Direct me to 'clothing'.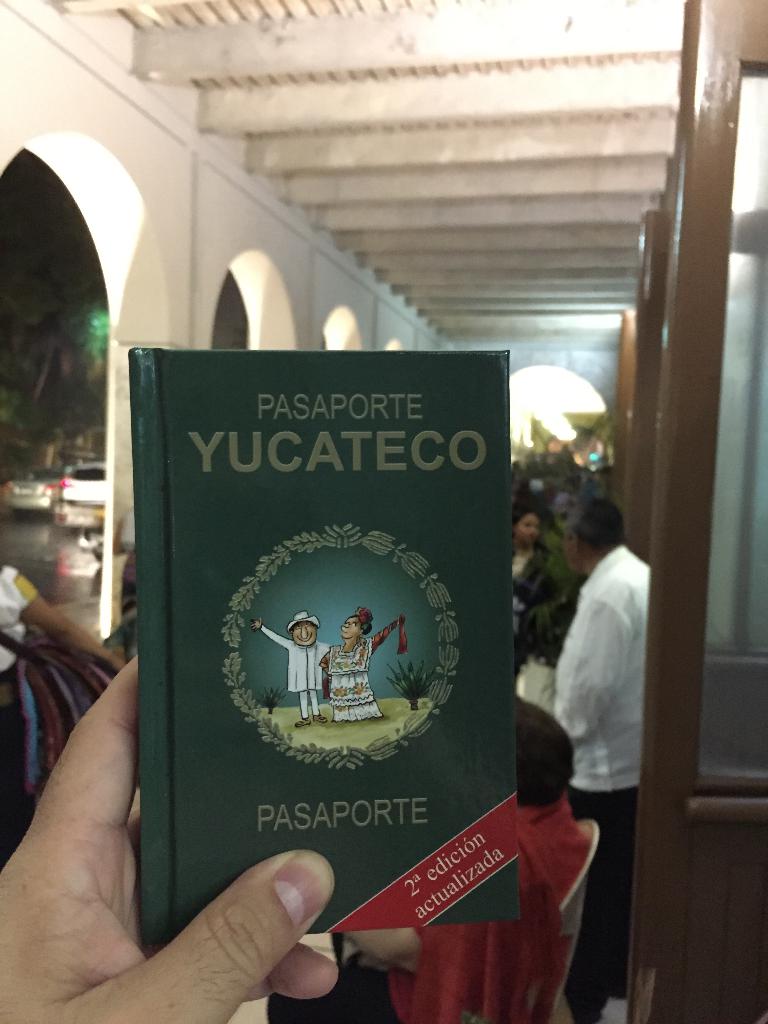
Direction: x1=266 y1=628 x2=323 y2=719.
